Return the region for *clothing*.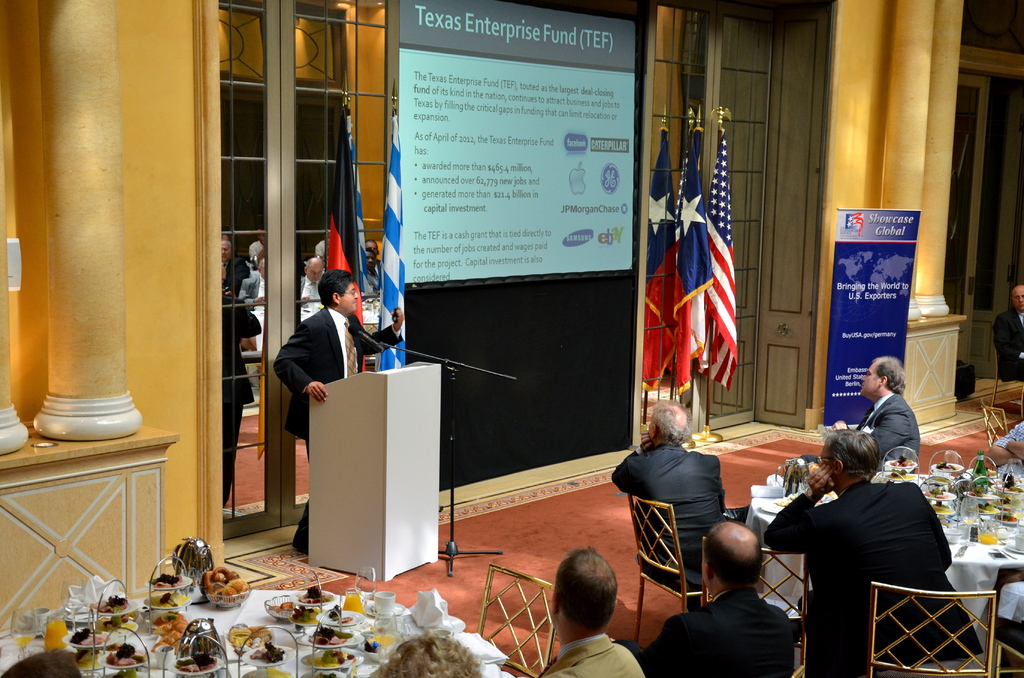
(x1=995, y1=309, x2=1023, y2=383).
